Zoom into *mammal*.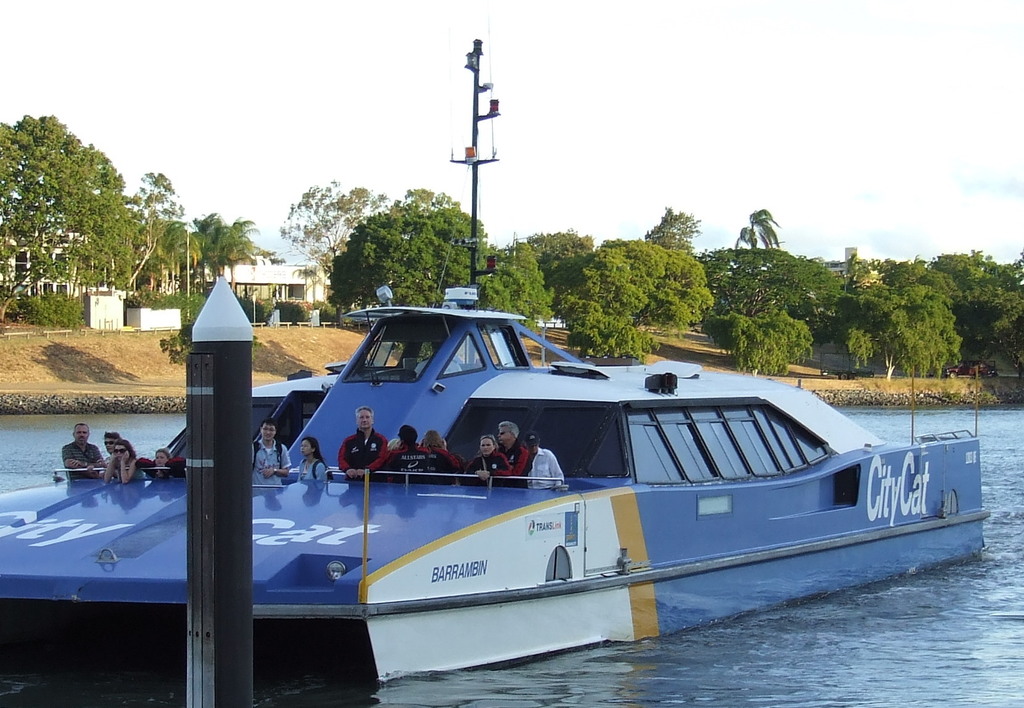
Zoom target: detection(383, 422, 420, 476).
